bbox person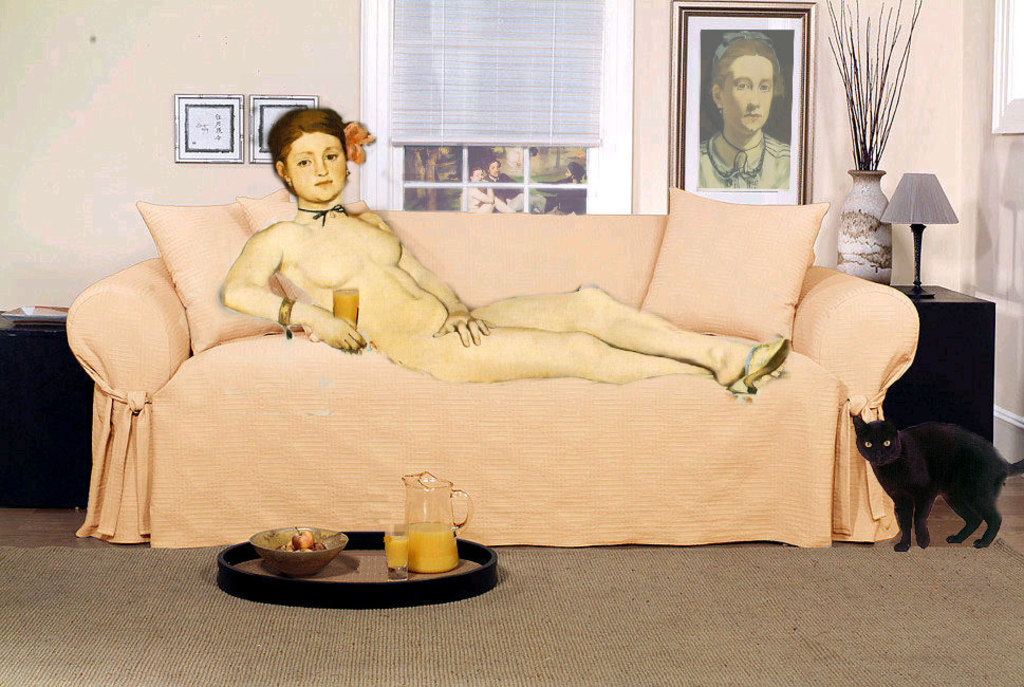
bbox=[700, 34, 796, 189]
